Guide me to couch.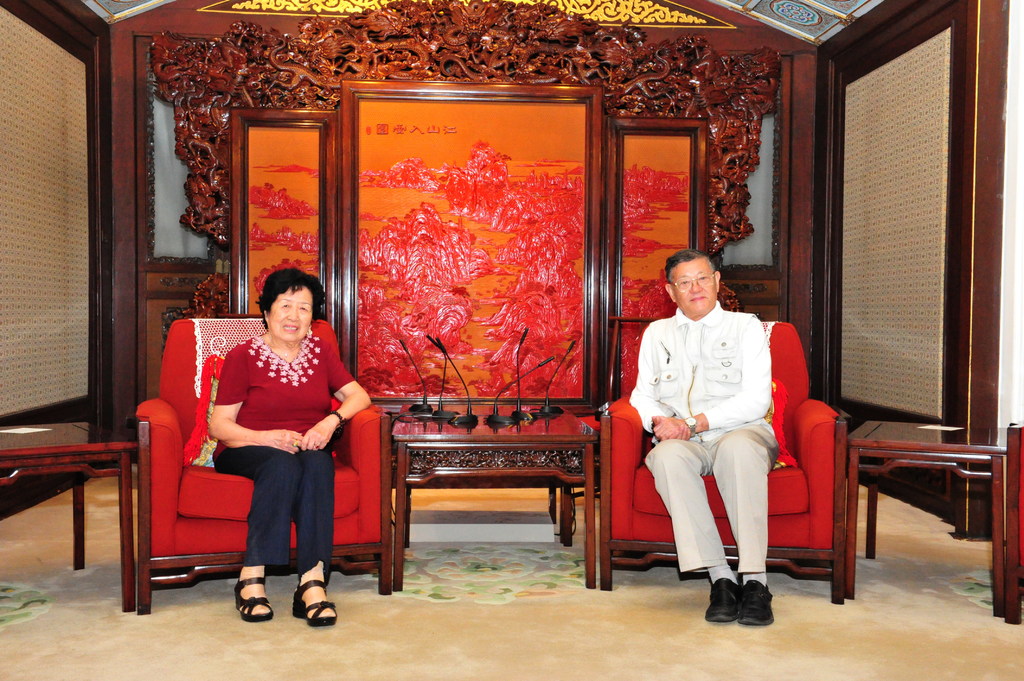
Guidance: pyautogui.locateOnScreen(120, 336, 428, 605).
